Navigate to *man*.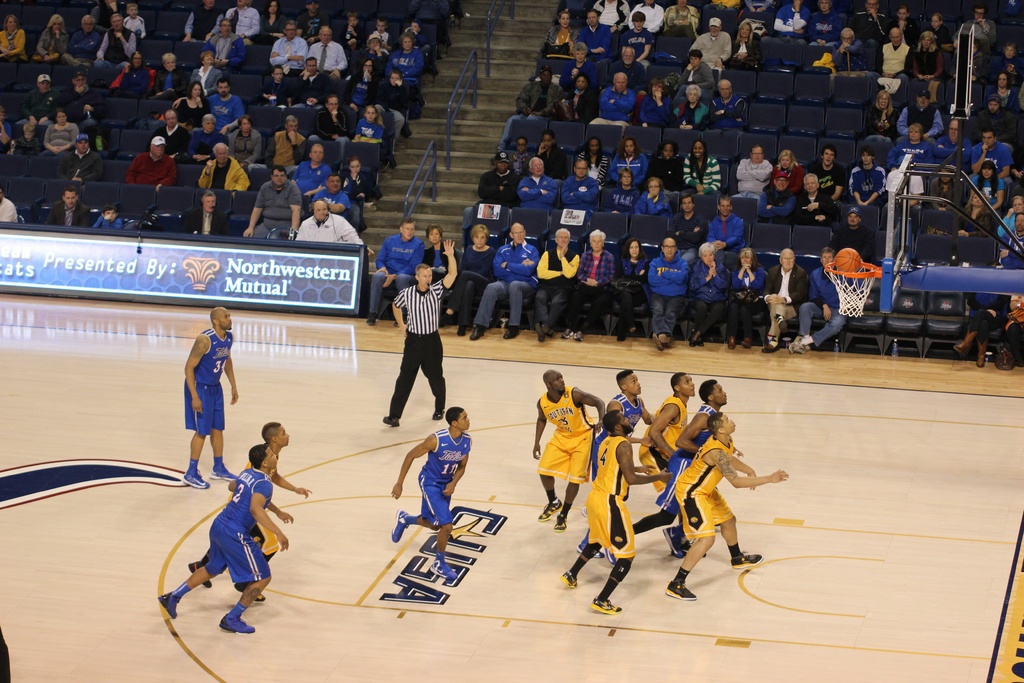
Navigation target: box(93, 12, 135, 69).
